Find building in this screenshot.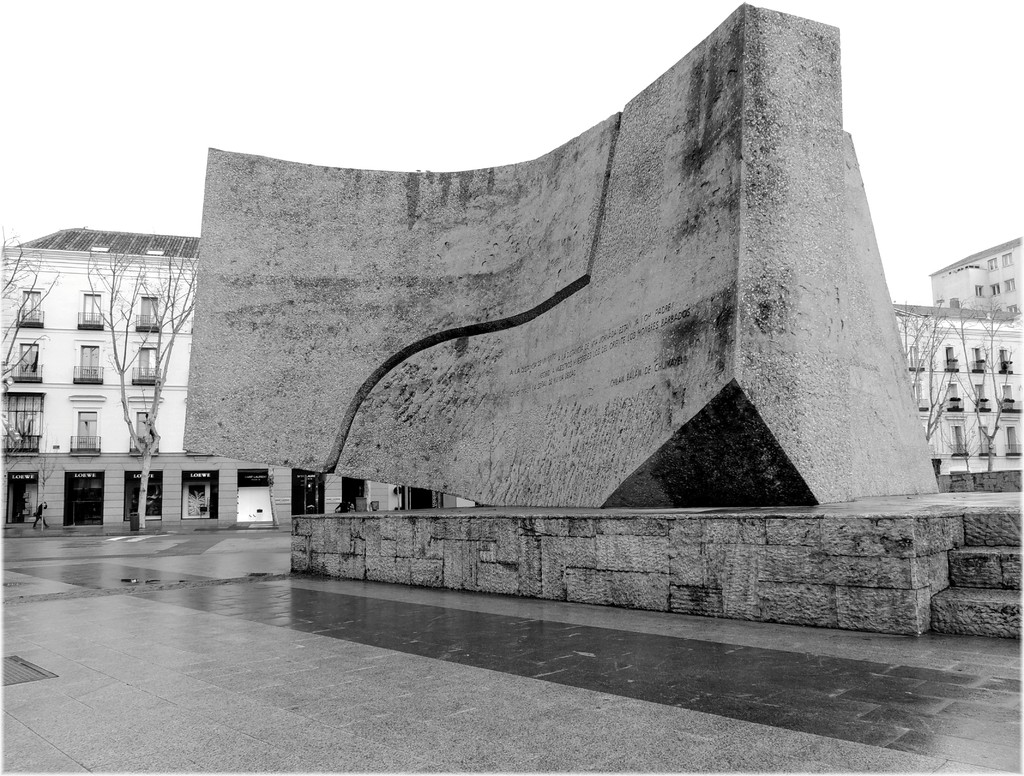
The bounding box for building is BBox(0, 220, 1023, 531).
